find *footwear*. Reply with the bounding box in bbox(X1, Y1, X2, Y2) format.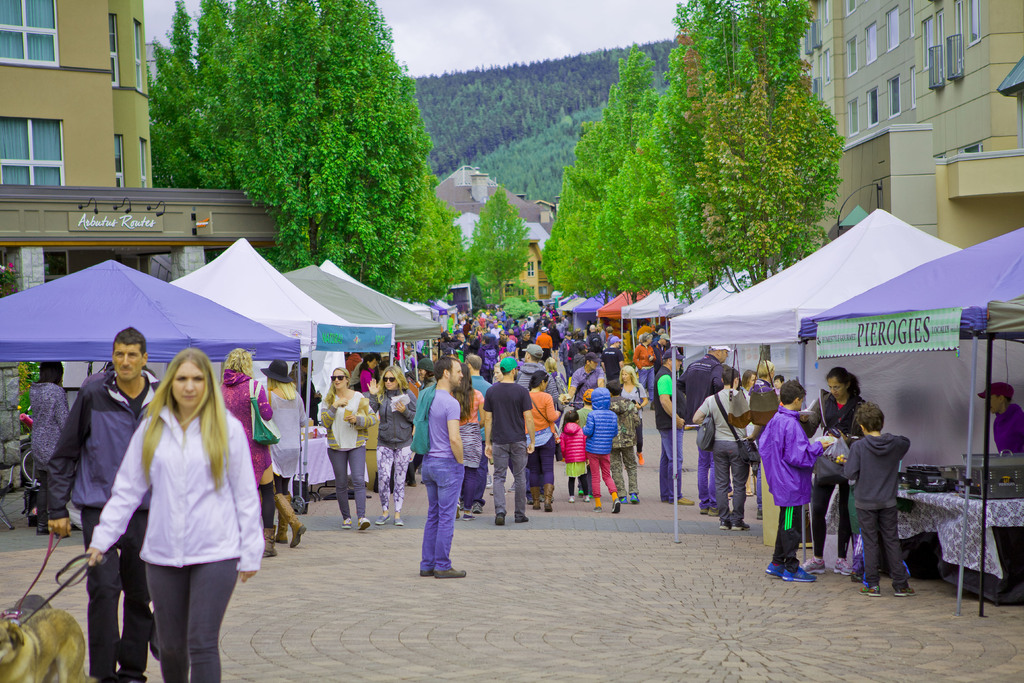
bbox(420, 572, 433, 577).
